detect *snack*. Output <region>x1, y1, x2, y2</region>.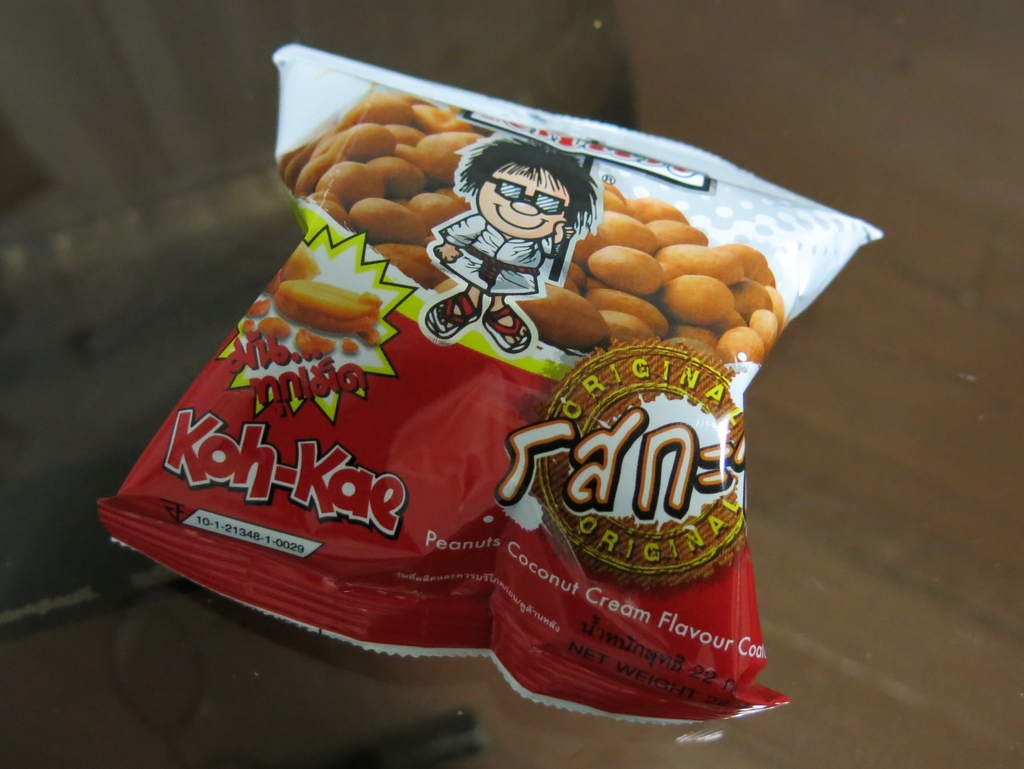
<region>256, 242, 323, 299</region>.
